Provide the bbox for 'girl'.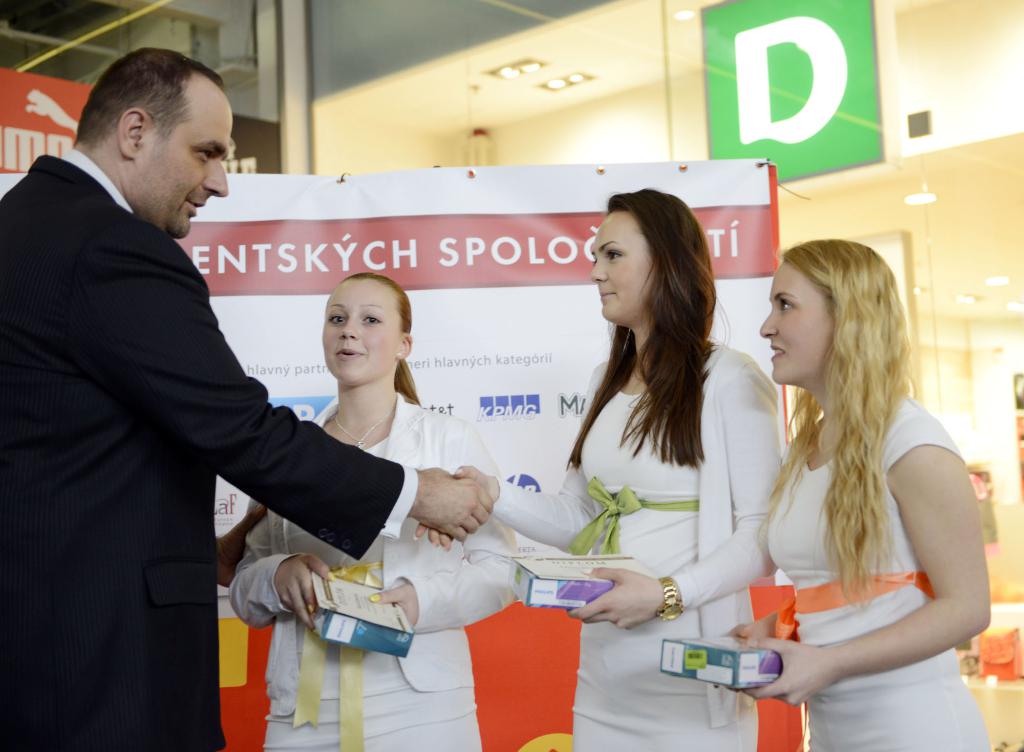
box=[227, 267, 518, 751].
